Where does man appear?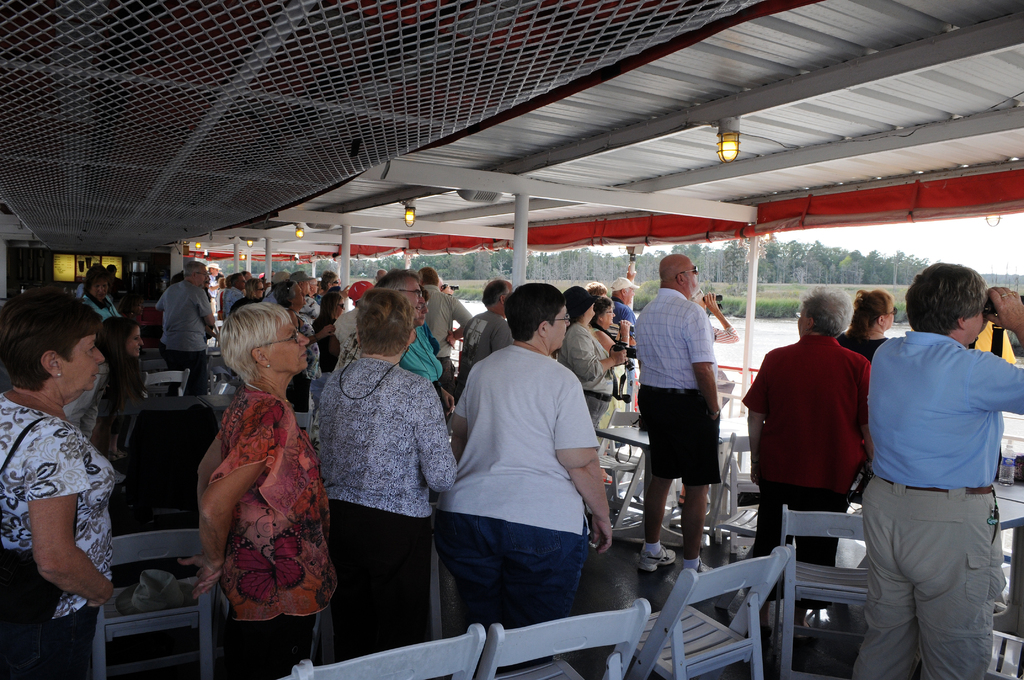
Appears at <bbox>607, 277, 636, 327</bbox>.
